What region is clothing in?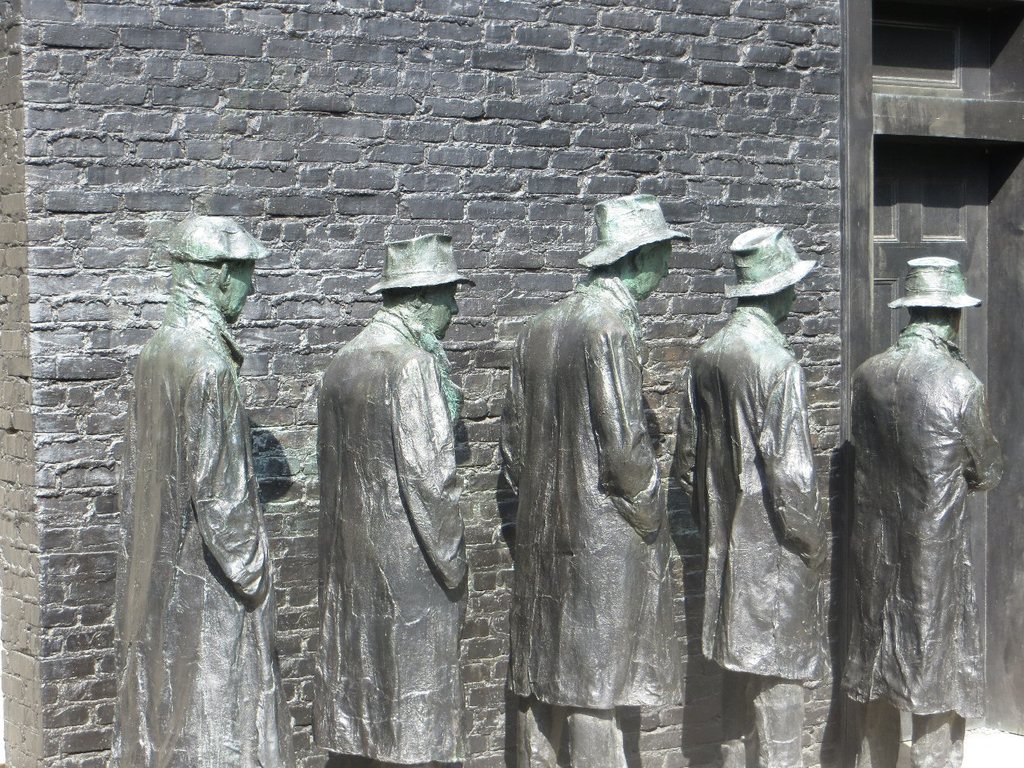
{"left": 312, "top": 304, "right": 467, "bottom": 767}.
